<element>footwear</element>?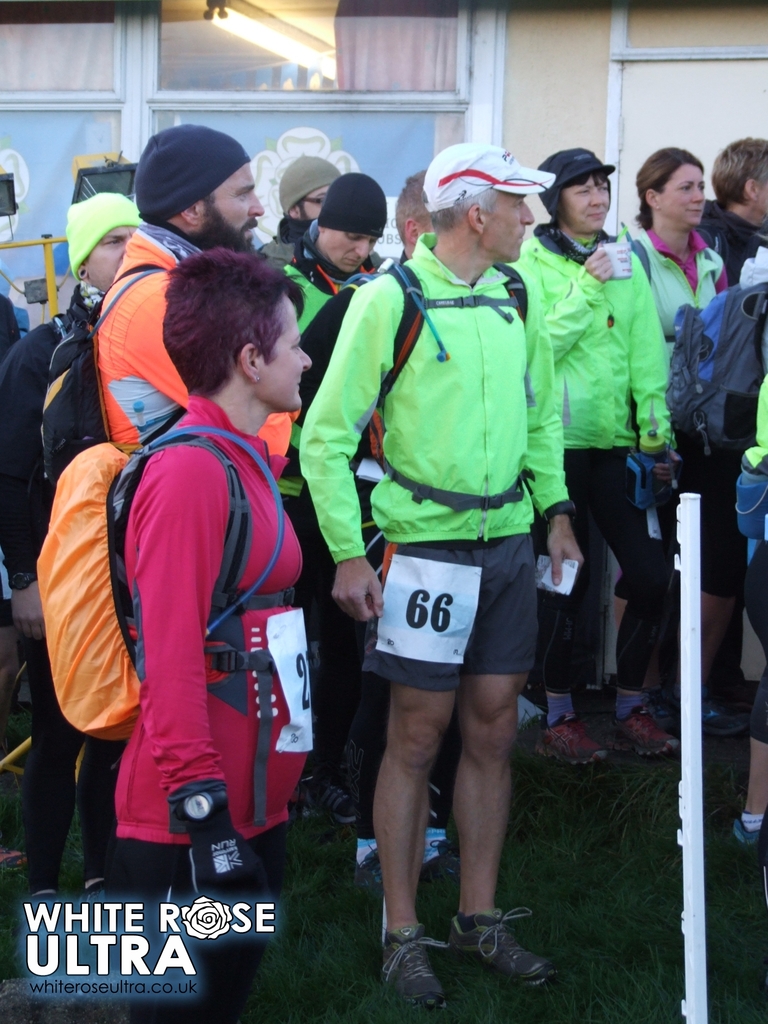
region(380, 922, 457, 1013)
